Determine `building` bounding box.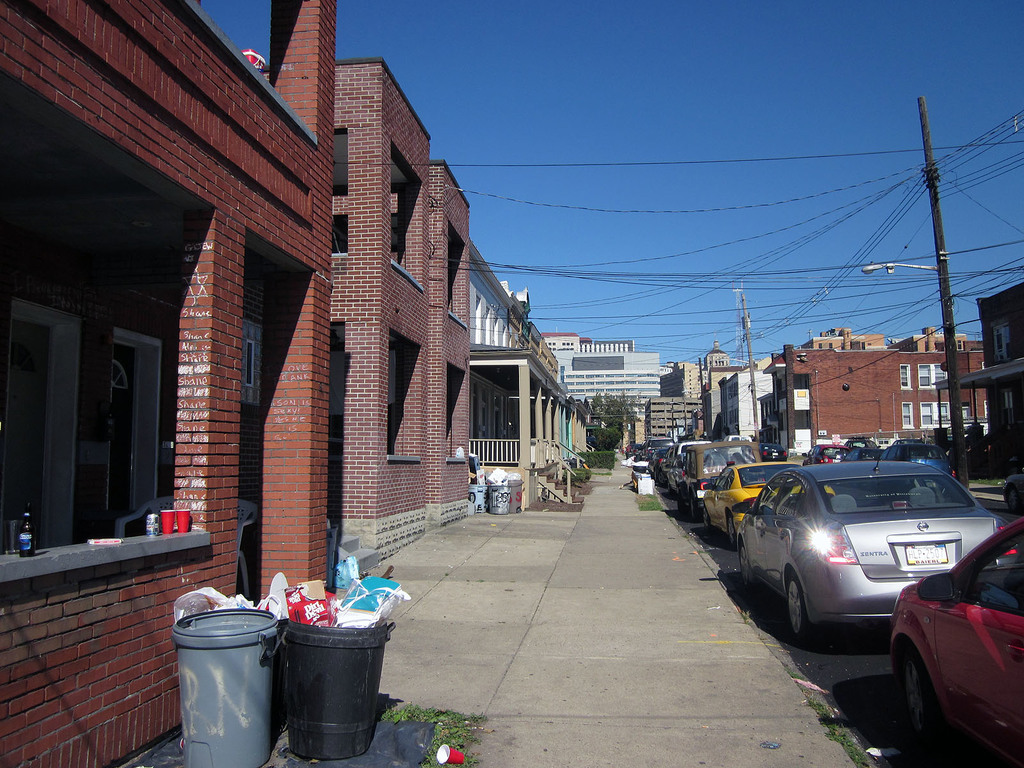
Determined: pyautogui.locateOnScreen(975, 283, 1023, 456).
